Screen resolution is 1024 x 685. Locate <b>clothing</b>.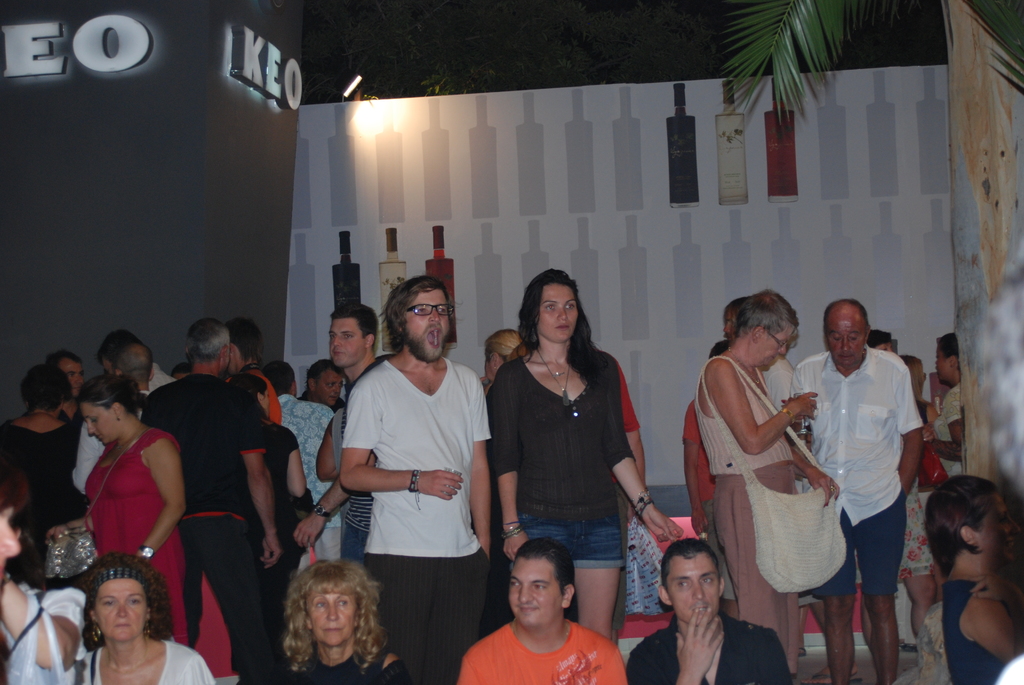
x1=84 y1=640 x2=217 y2=684.
